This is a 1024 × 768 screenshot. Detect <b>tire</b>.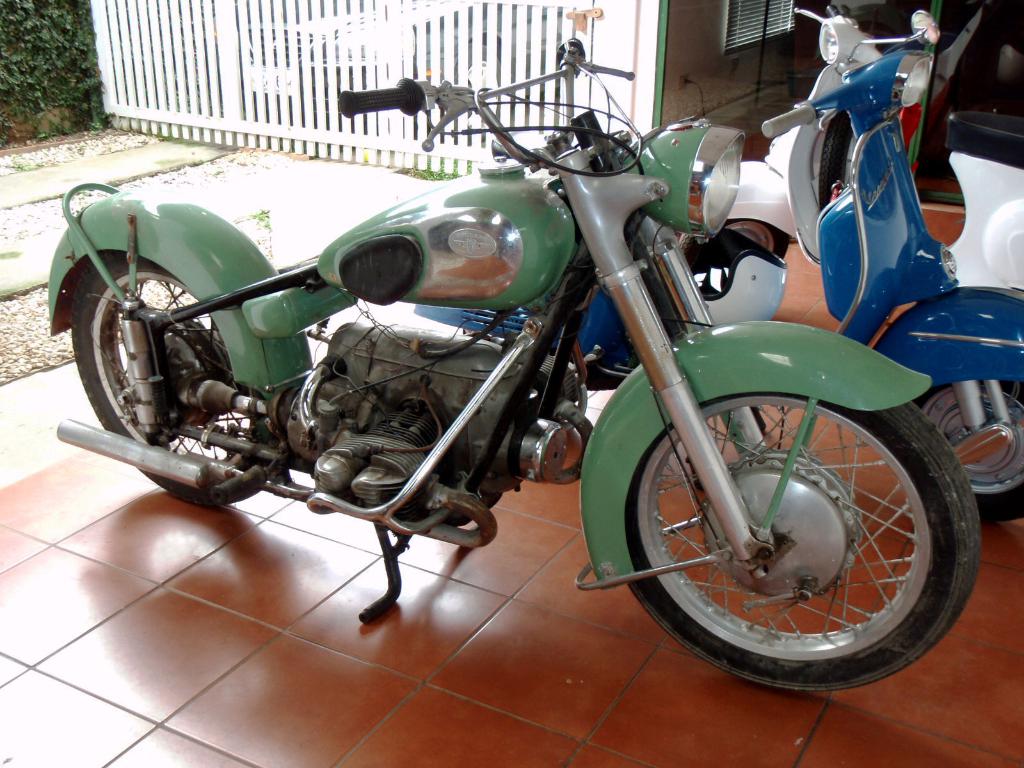
x1=915, y1=383, x2=1023, y2=522.
